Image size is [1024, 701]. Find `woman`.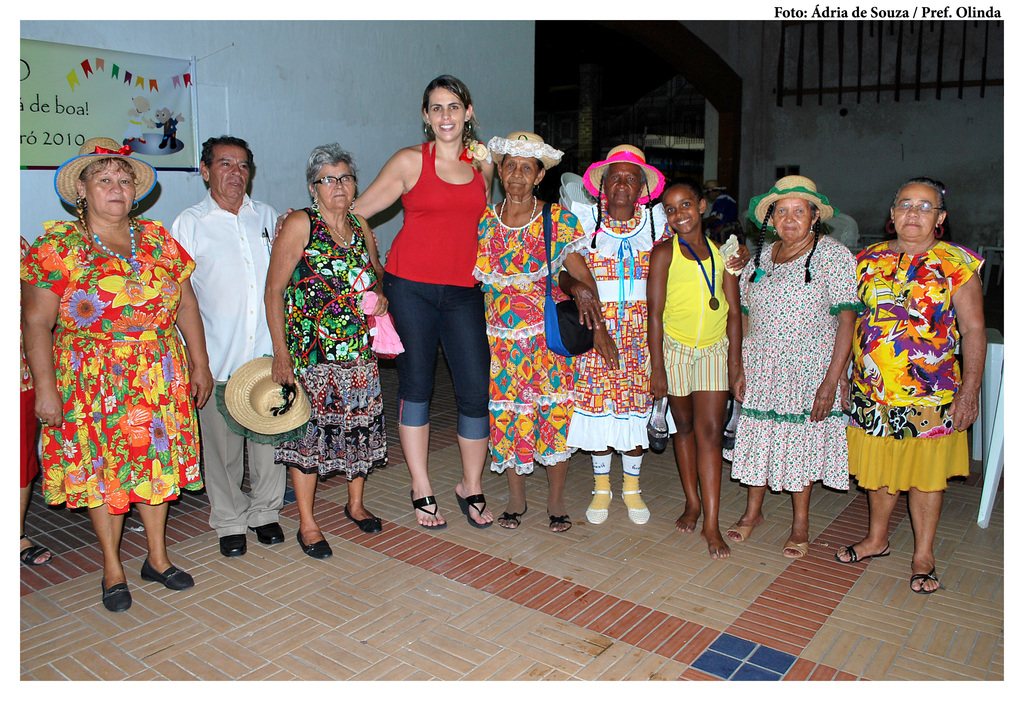
pyautogui.locateOnScreen(271, 72, 492, 530).
